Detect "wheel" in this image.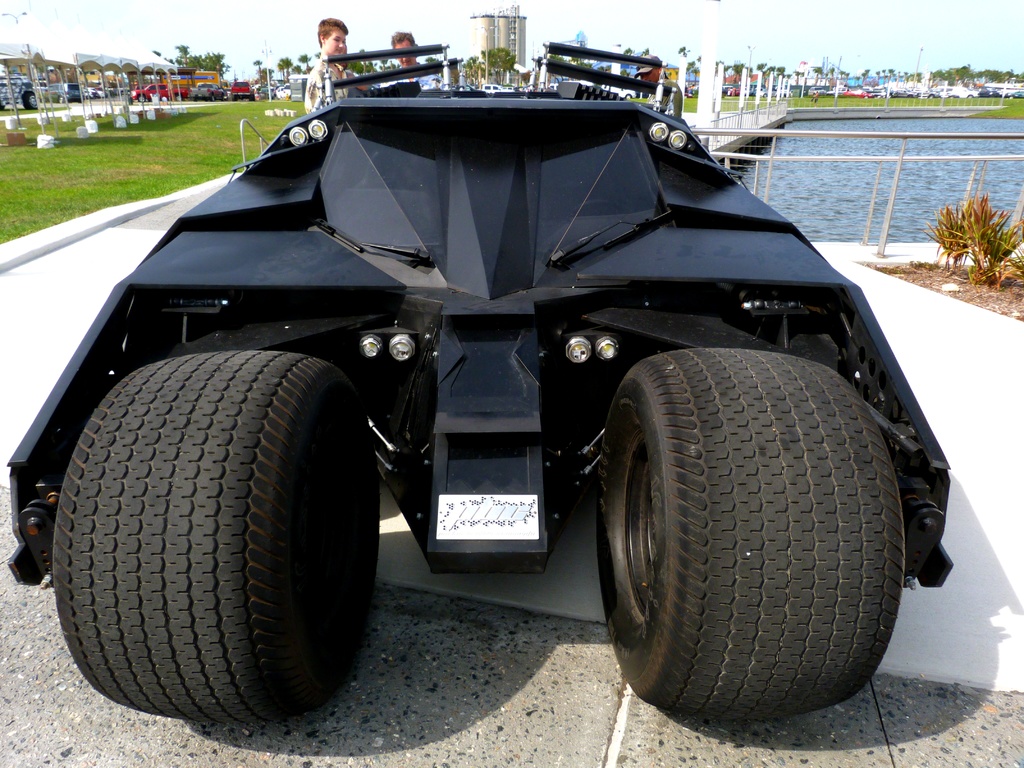
Detection: 25,93,36,111.
